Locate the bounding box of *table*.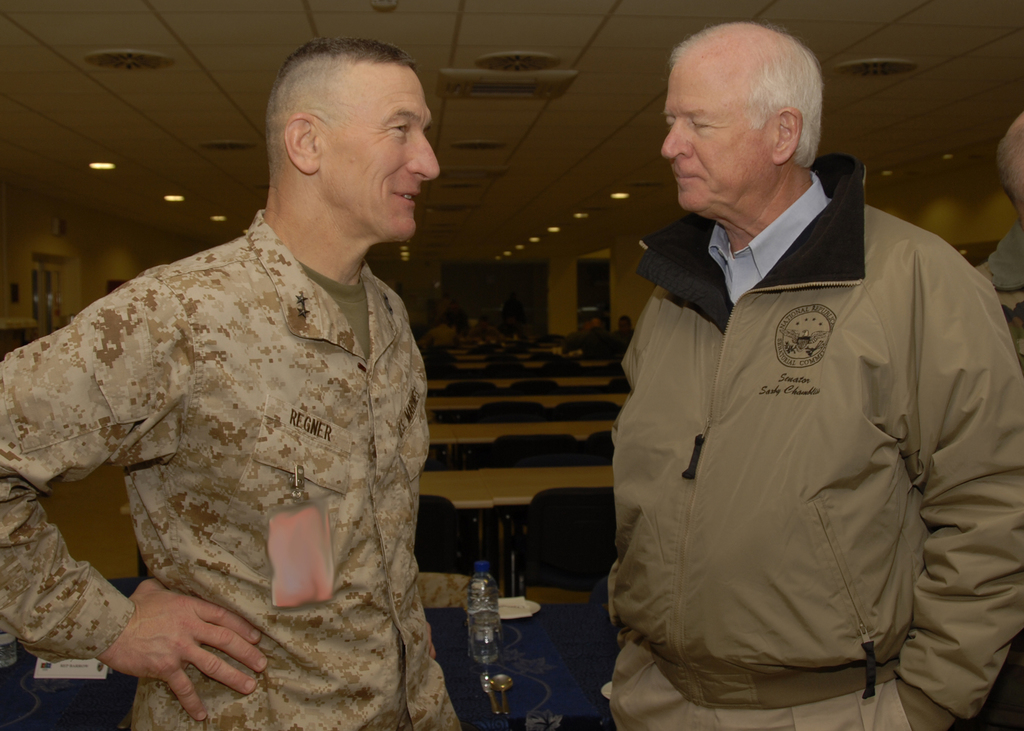
Bounding box: Rect(456, 357, 490, 369).
